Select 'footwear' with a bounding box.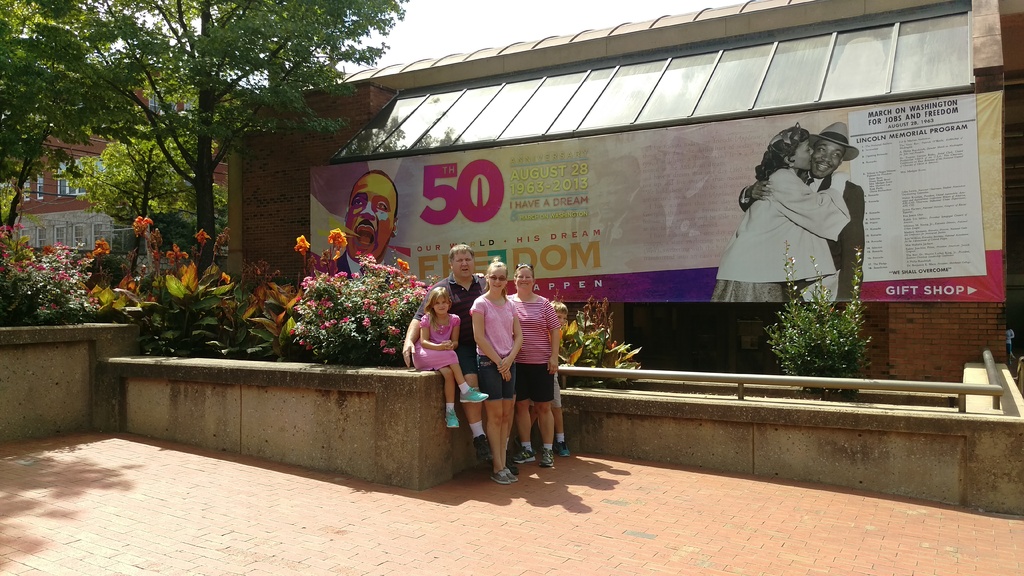
(440,402,458,434).
